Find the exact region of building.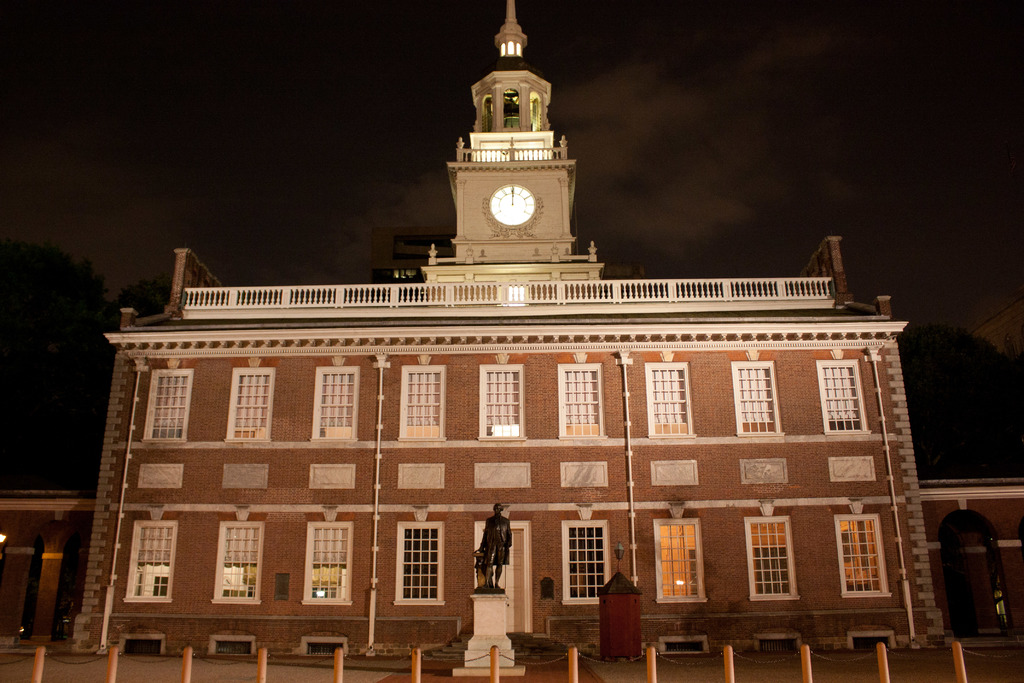
Exact region: x1=0, y1=0, x2=1023, y2=650.
